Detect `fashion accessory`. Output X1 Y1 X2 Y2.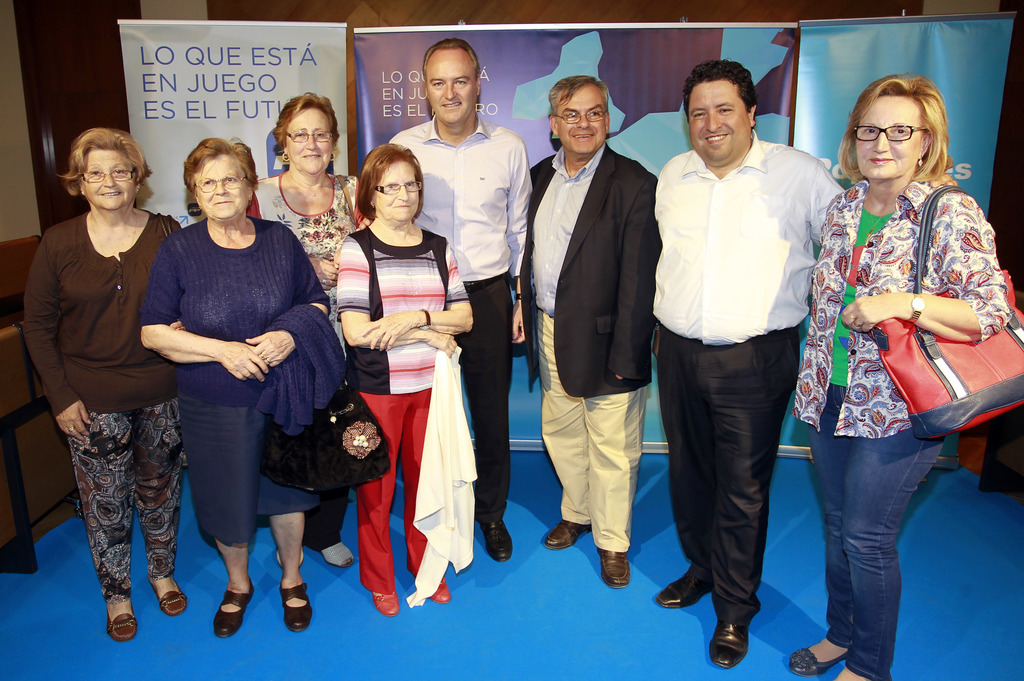
595 541 634 589.
